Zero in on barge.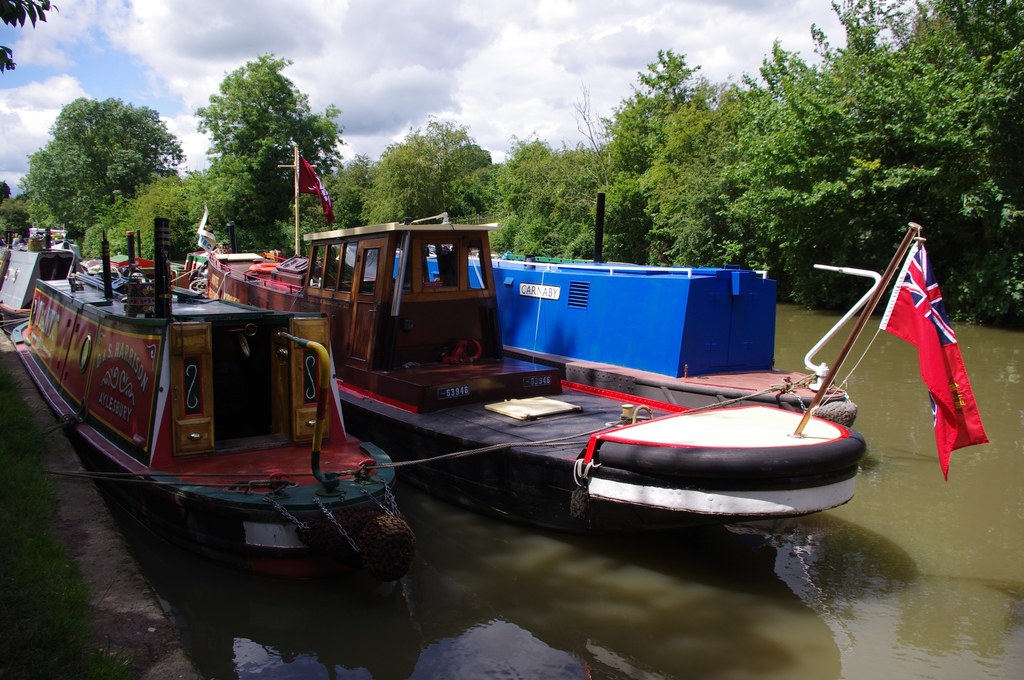
Zeroed in: Rect(342, 190, 883, 428).
